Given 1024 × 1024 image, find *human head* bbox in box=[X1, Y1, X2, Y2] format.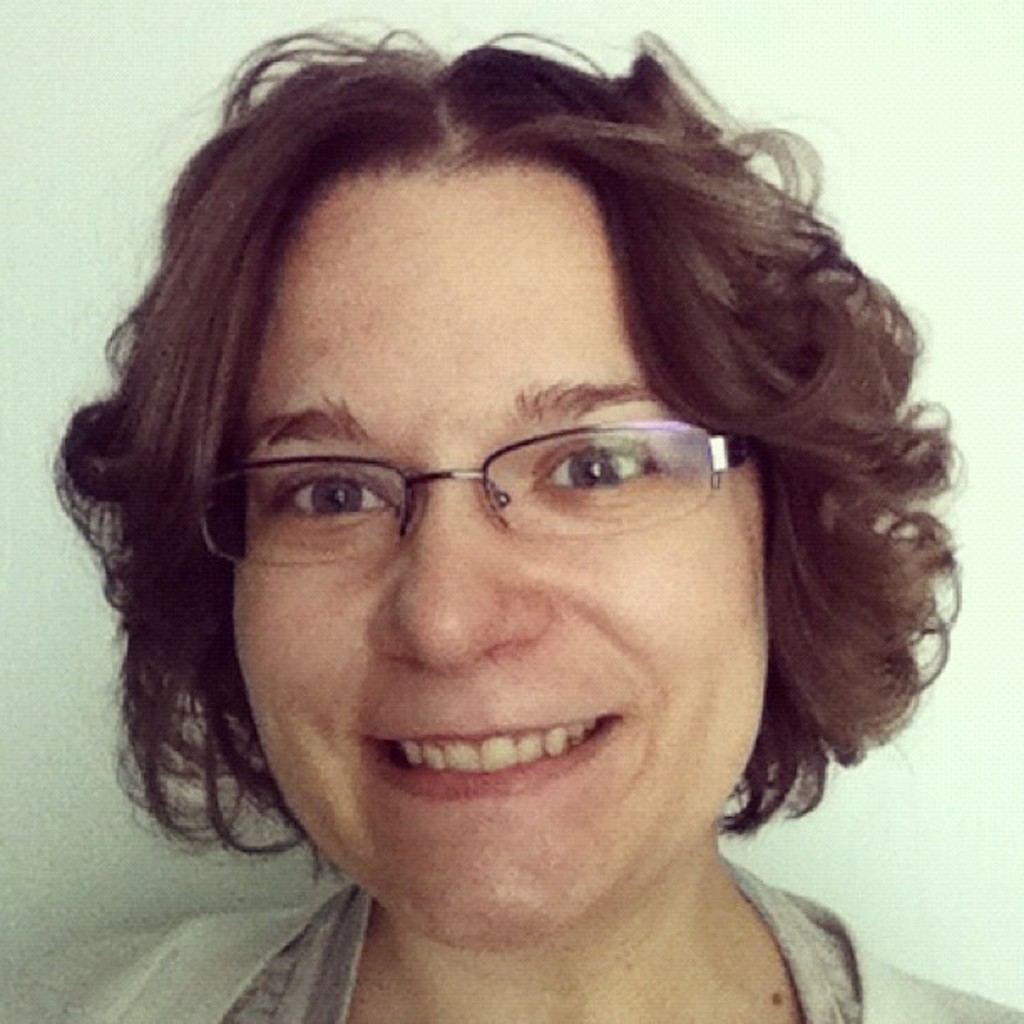
box=[22, 20, 1009, 1019].
